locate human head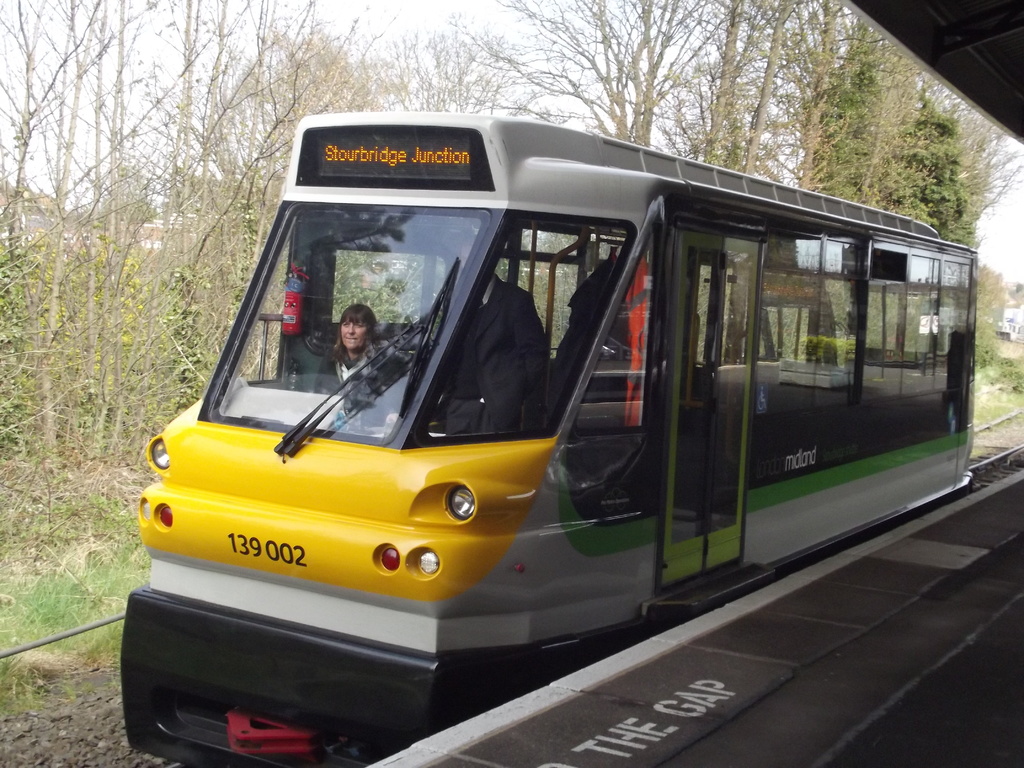
<bbox>335, 307, 380, 358</bbox>
